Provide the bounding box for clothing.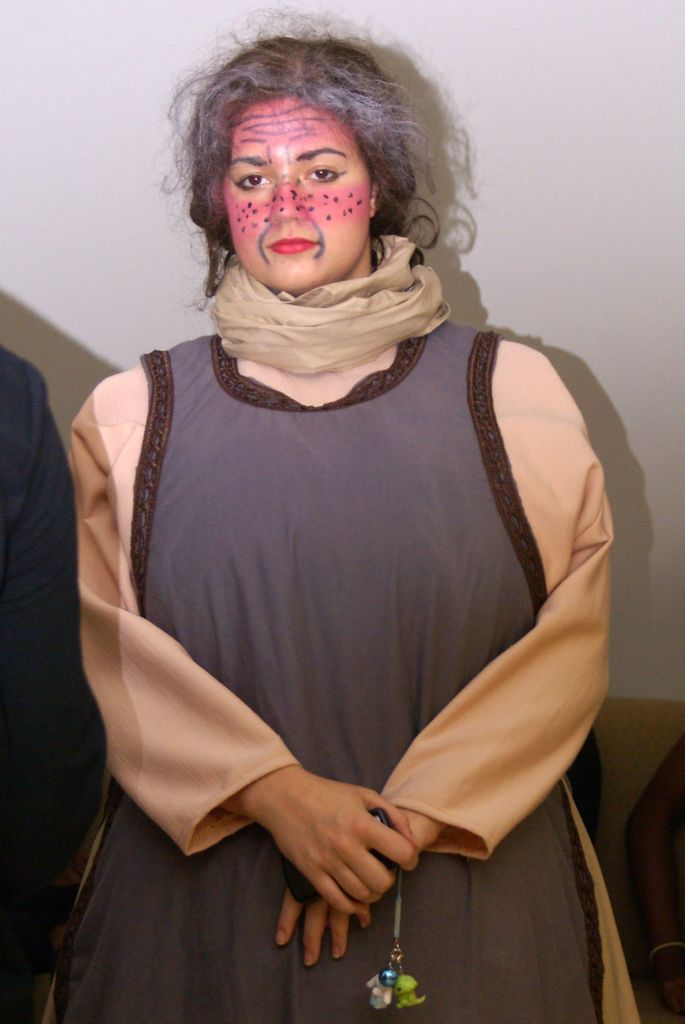
0:343:108:1023.
